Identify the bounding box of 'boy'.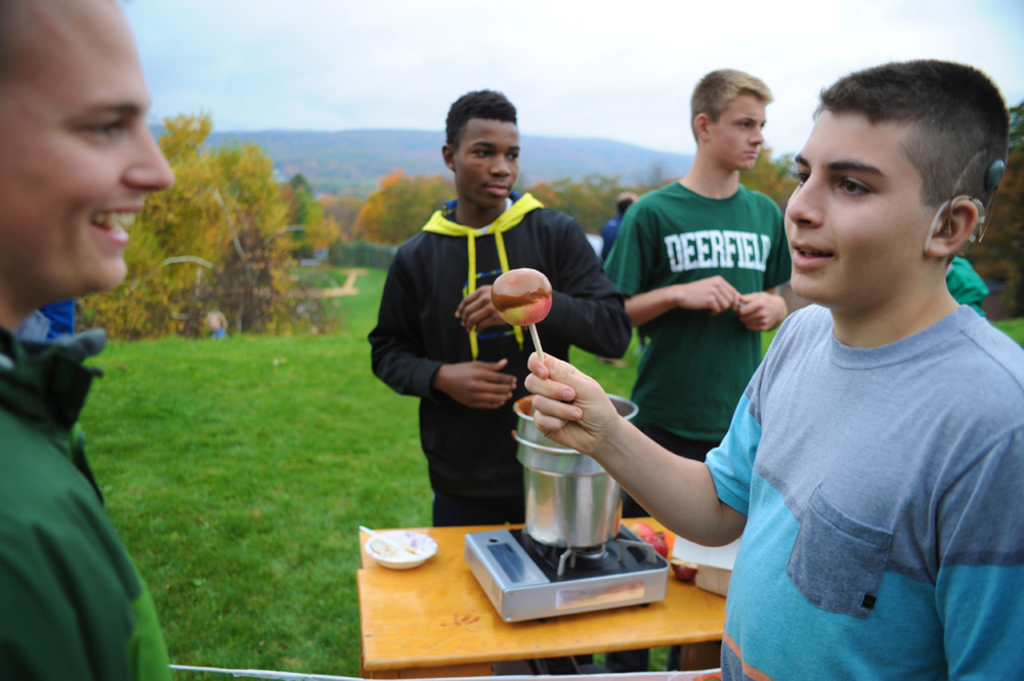
<region>595, 65, 797, 672</region>.
